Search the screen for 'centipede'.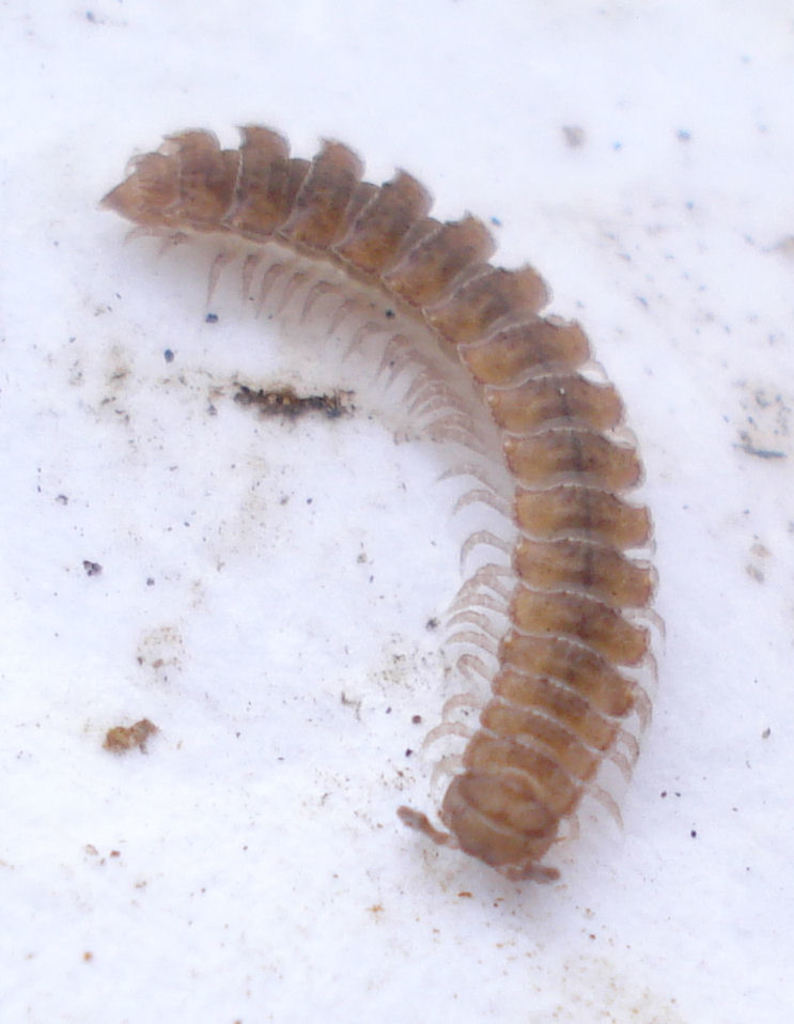
Found at pyautogui.locateOnScreen(96, 122, 668, 883).
